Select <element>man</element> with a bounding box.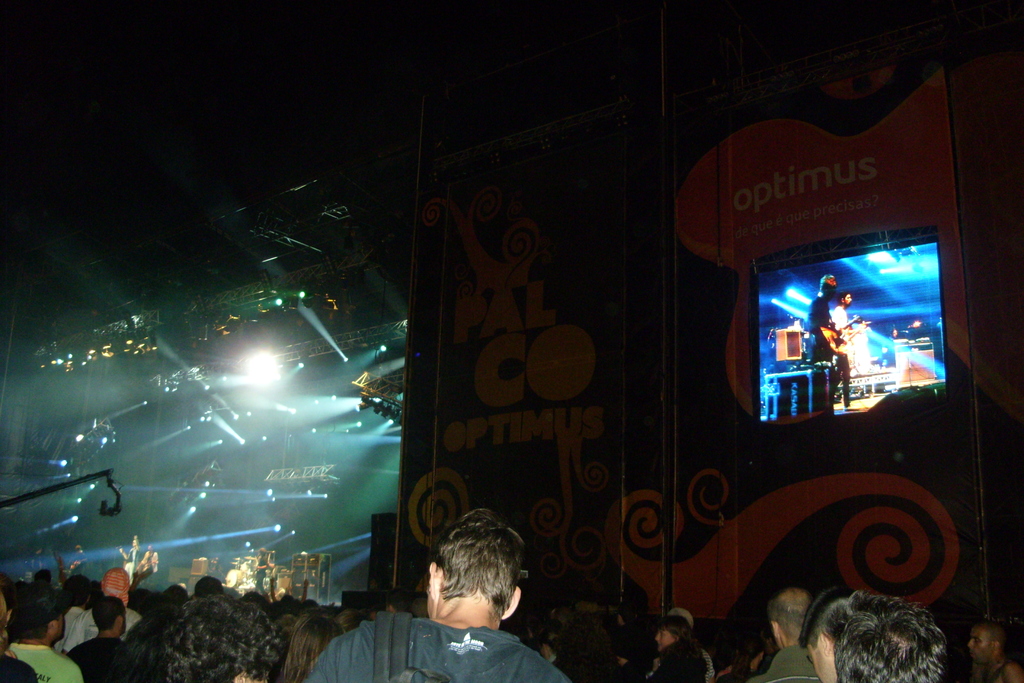
120,538,142,577.
